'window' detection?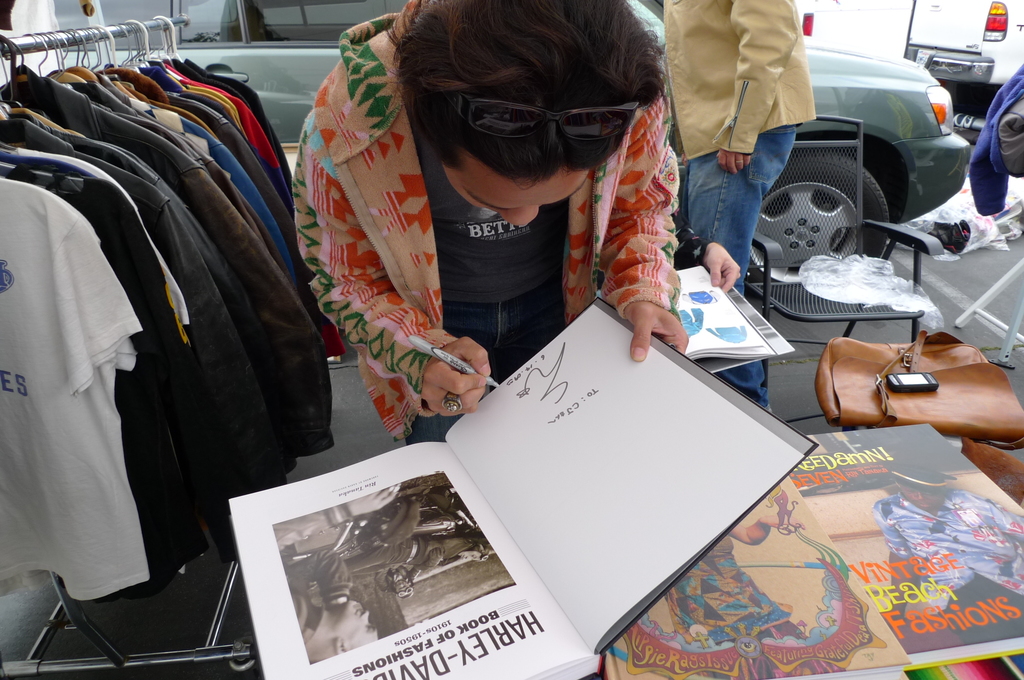
pyautogui.locateOnScreen(243, 0, 401, 42)
